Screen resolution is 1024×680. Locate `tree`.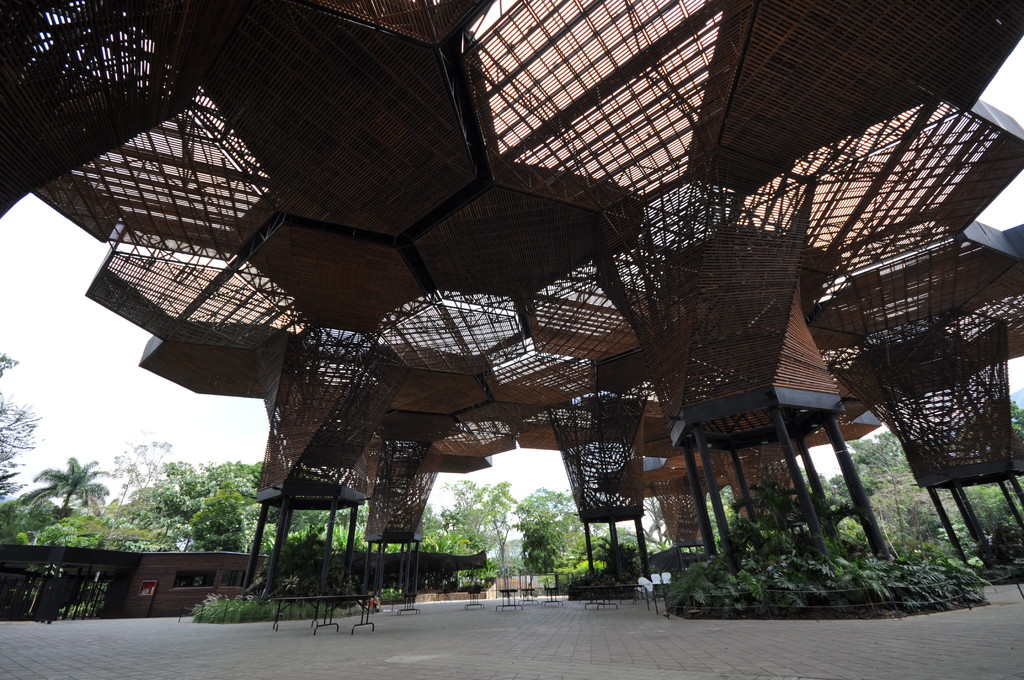
crop(185, 482, 252, 555).
